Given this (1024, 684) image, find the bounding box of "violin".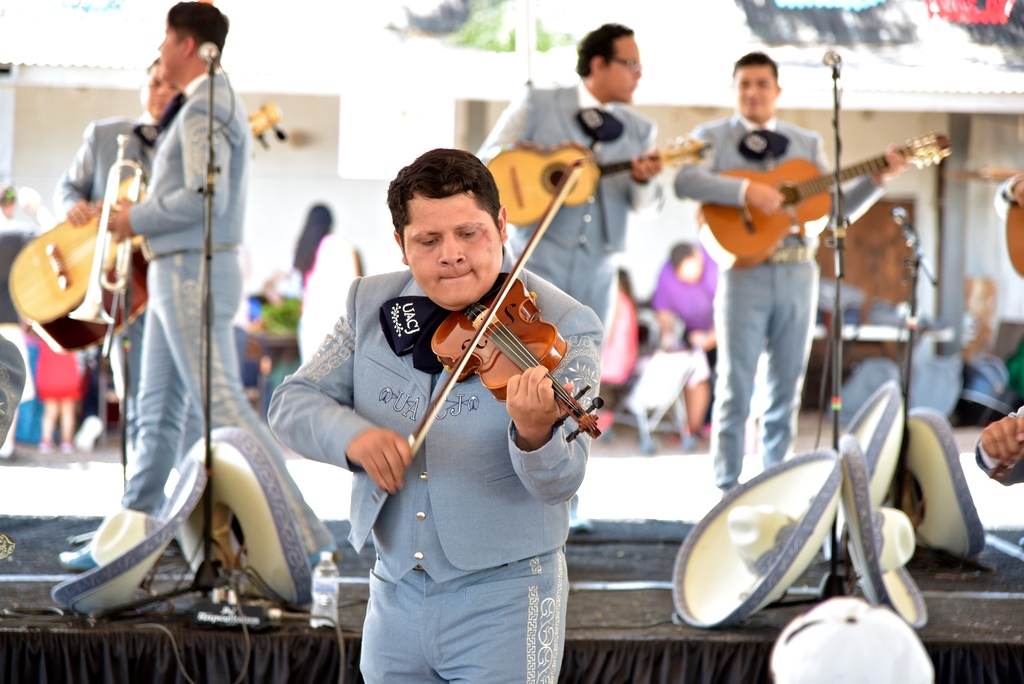
detection(384, 195, 596, 451).
